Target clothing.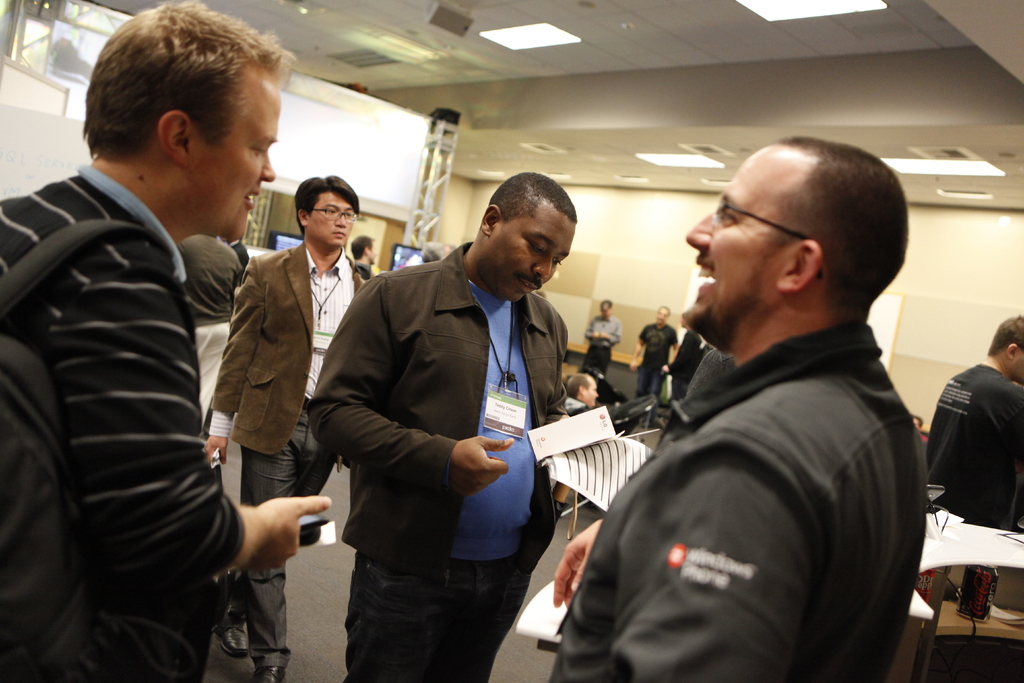
Target region: 182, 235, 250, 428.
